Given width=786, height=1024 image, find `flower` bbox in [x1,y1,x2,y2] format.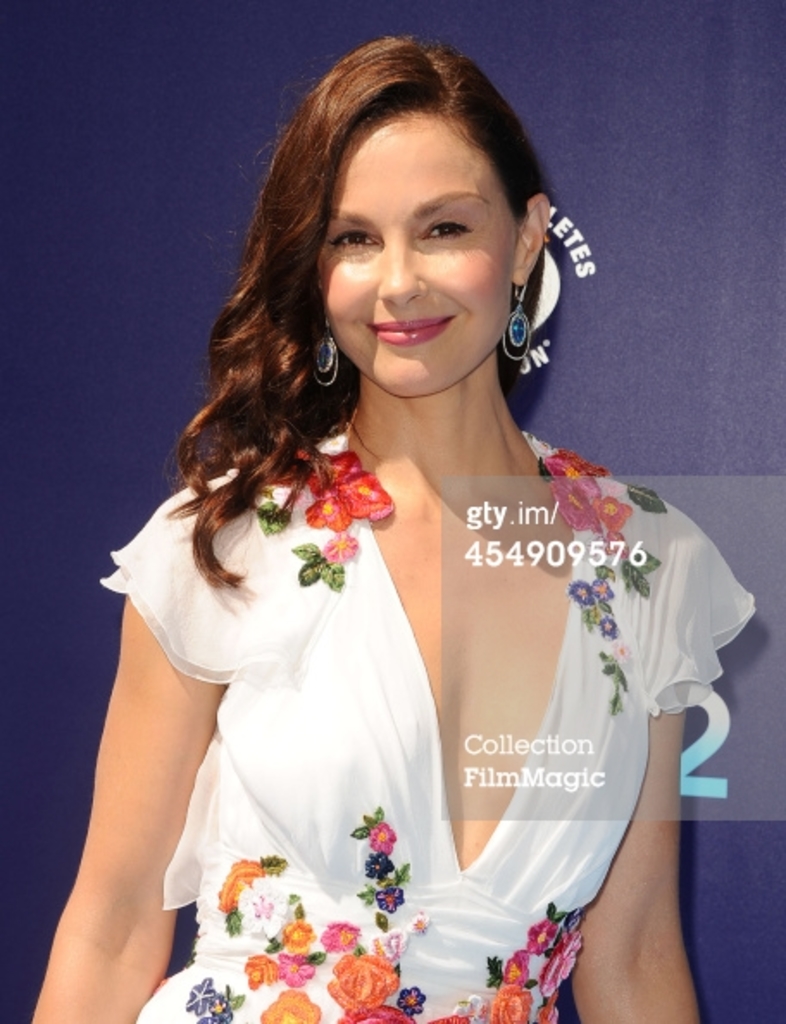
[365,822,402,859].
